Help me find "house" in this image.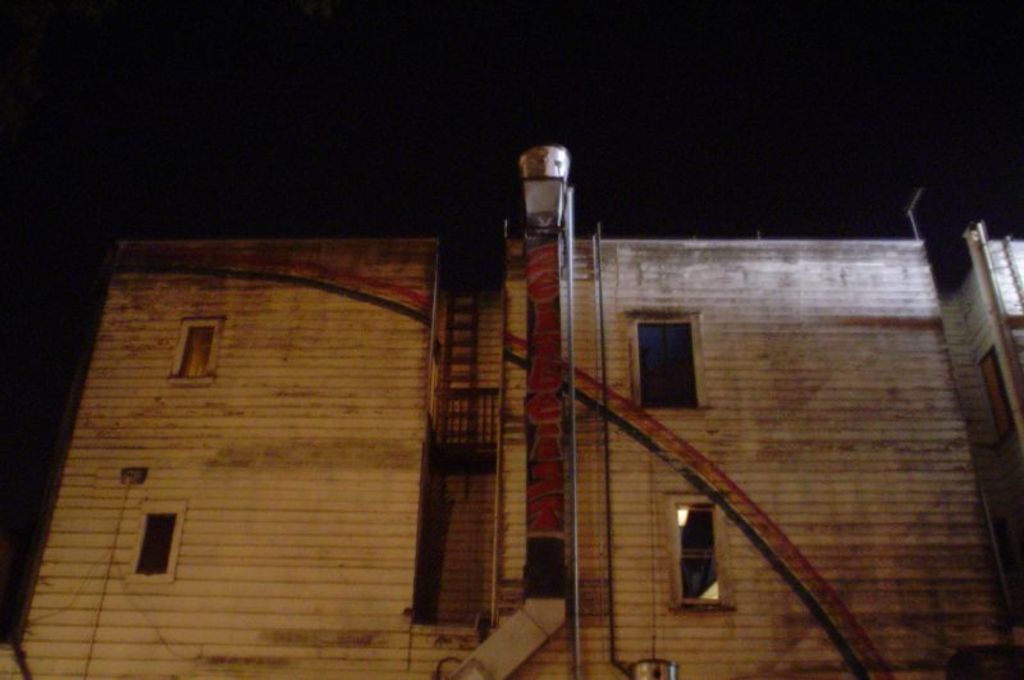
Found it: x1=0 y1=141 x2=993 y2=679.
